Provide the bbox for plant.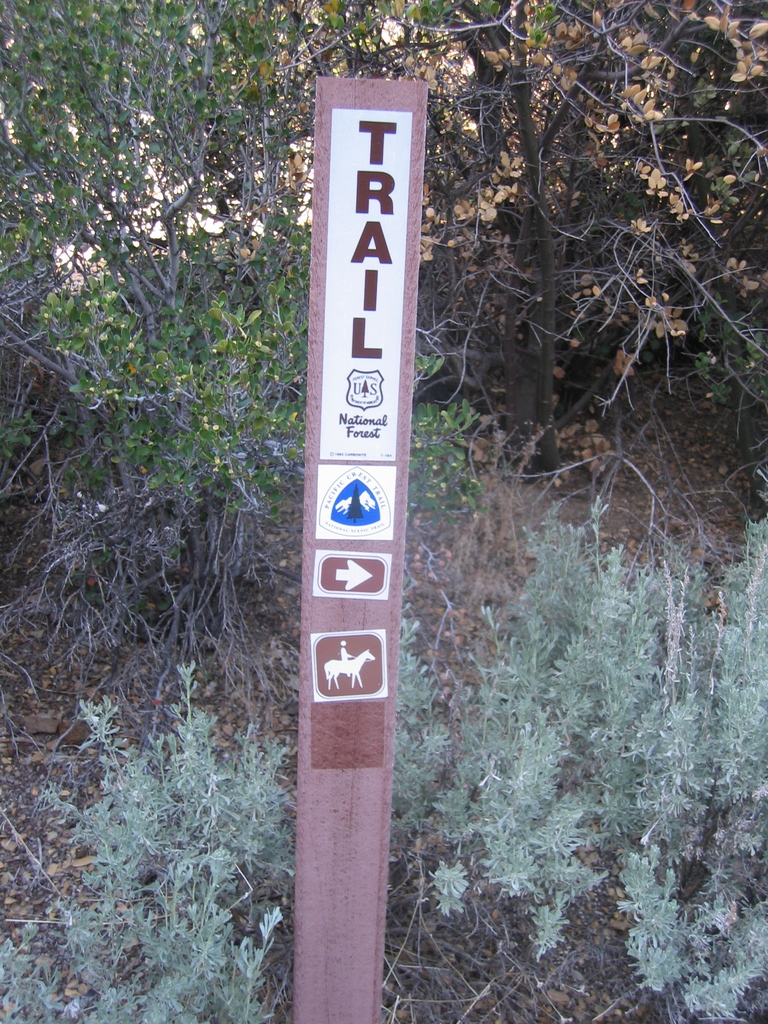
(left=384, top=464, right=767, bottom=1023).
